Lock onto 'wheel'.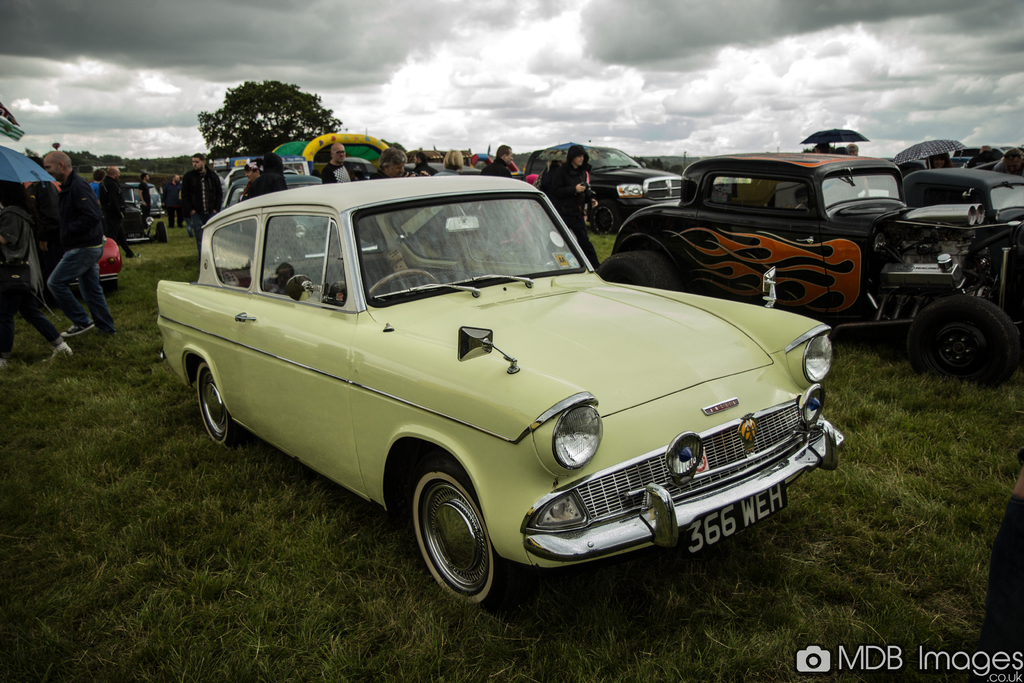
Locked: bbox(588, 201, 622, 235).
